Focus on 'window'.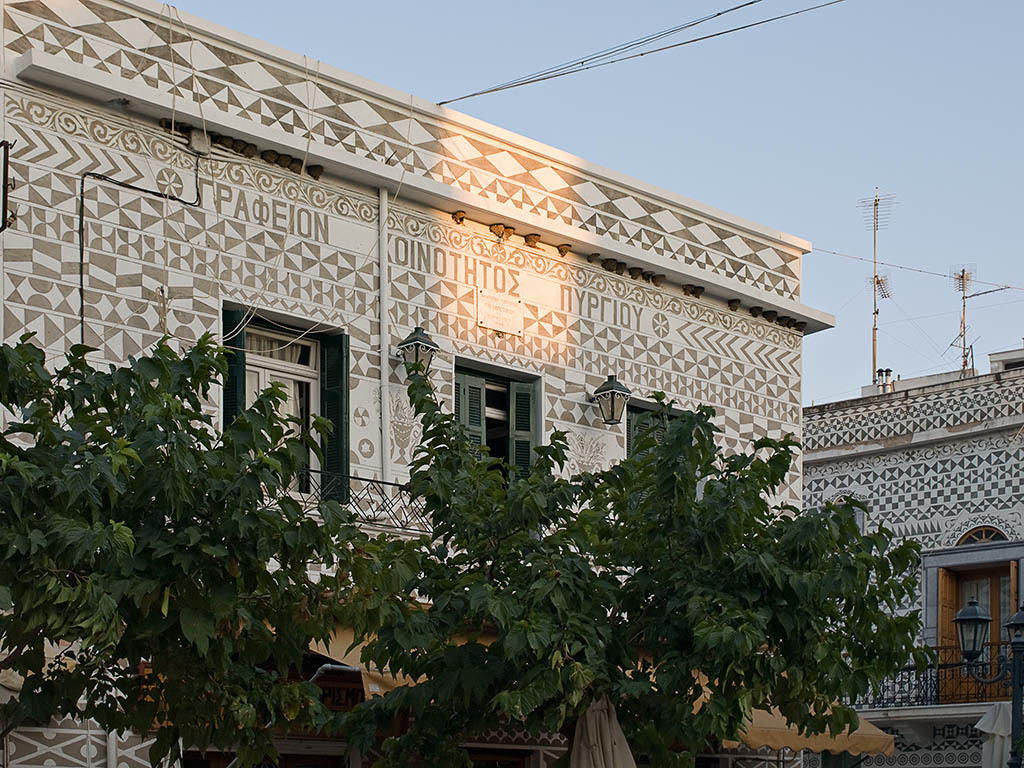
Focused at select_region(631, 396, 707, 529).
